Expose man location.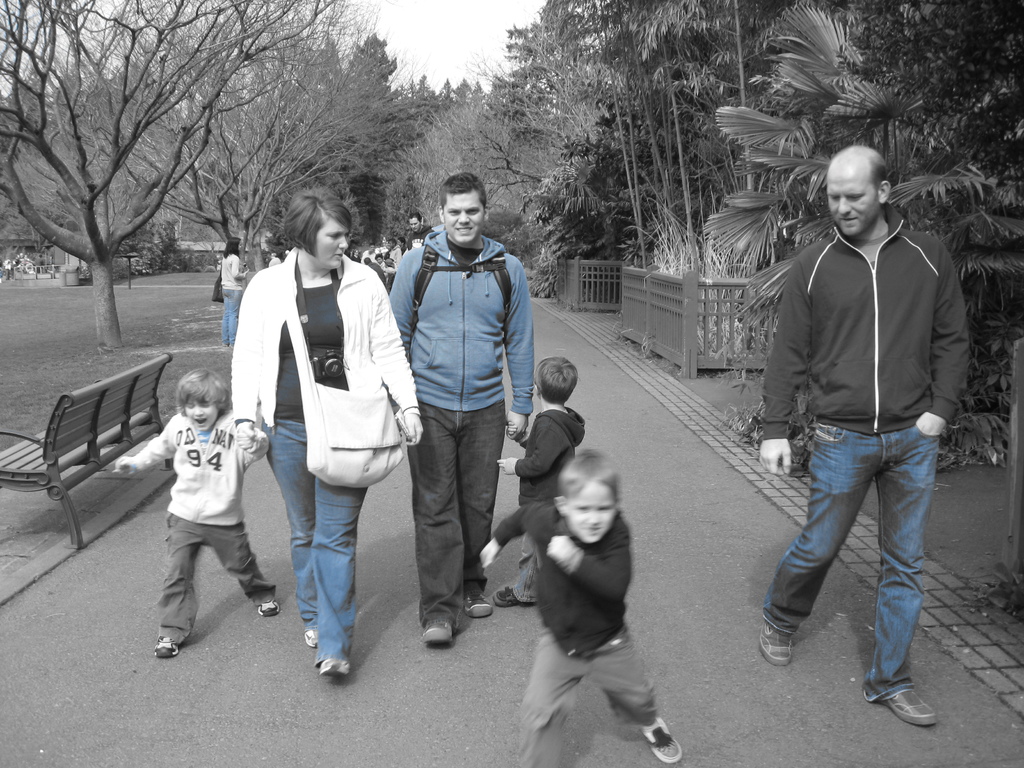
Exposed at bbox=[751, 136, 973, 713].
